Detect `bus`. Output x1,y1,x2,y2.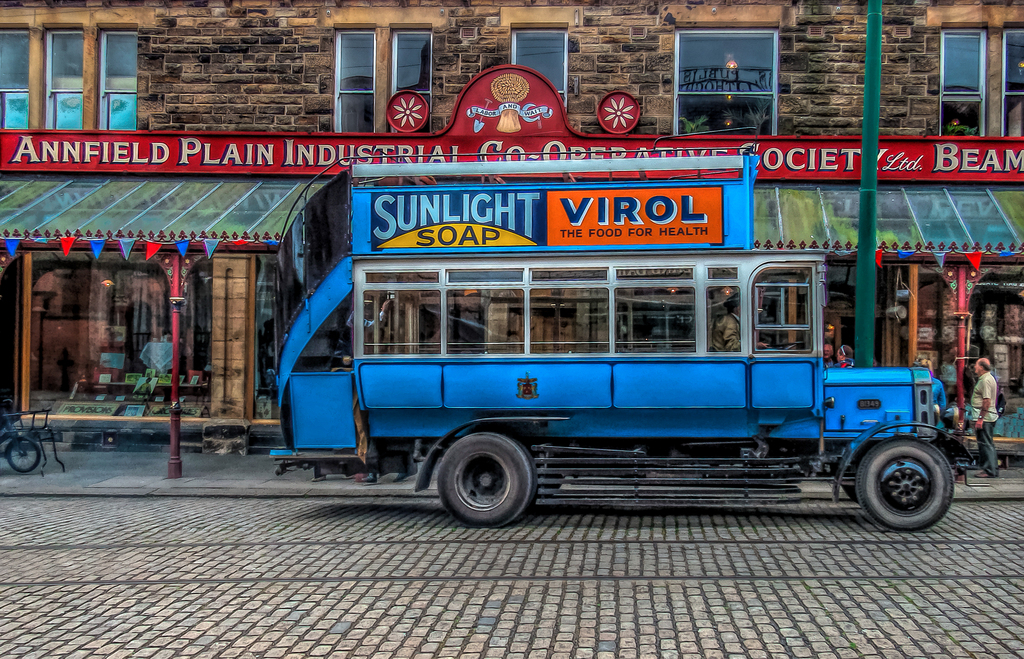
264,245,976,533.
